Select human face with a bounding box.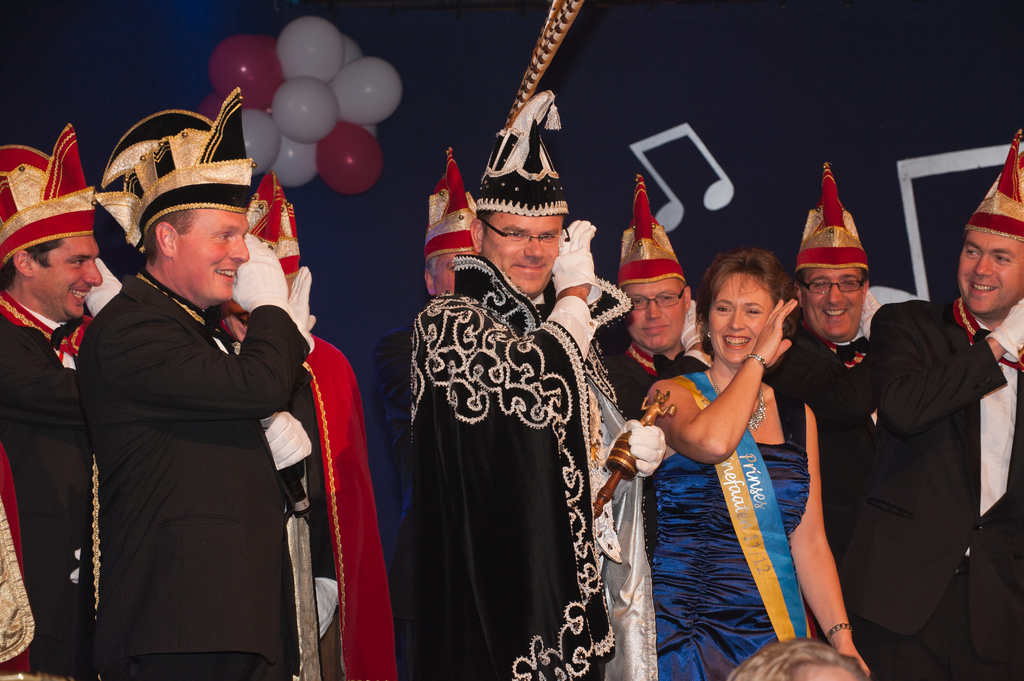
30, 234, 104, 319.
